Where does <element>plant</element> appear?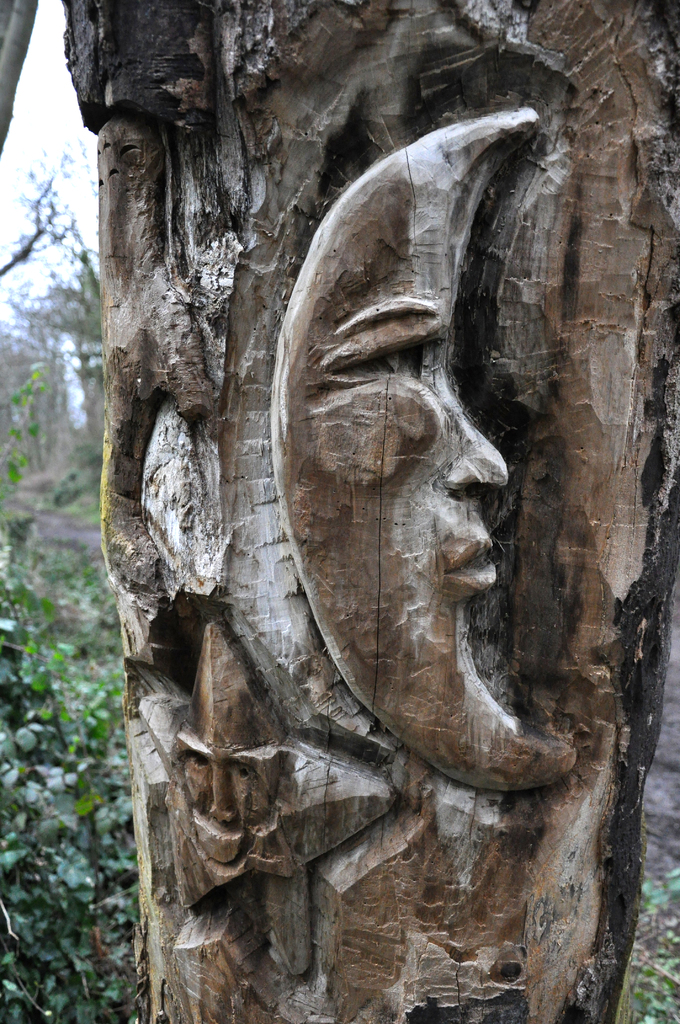
Appears at <box>635,858,679,1023</box>.
